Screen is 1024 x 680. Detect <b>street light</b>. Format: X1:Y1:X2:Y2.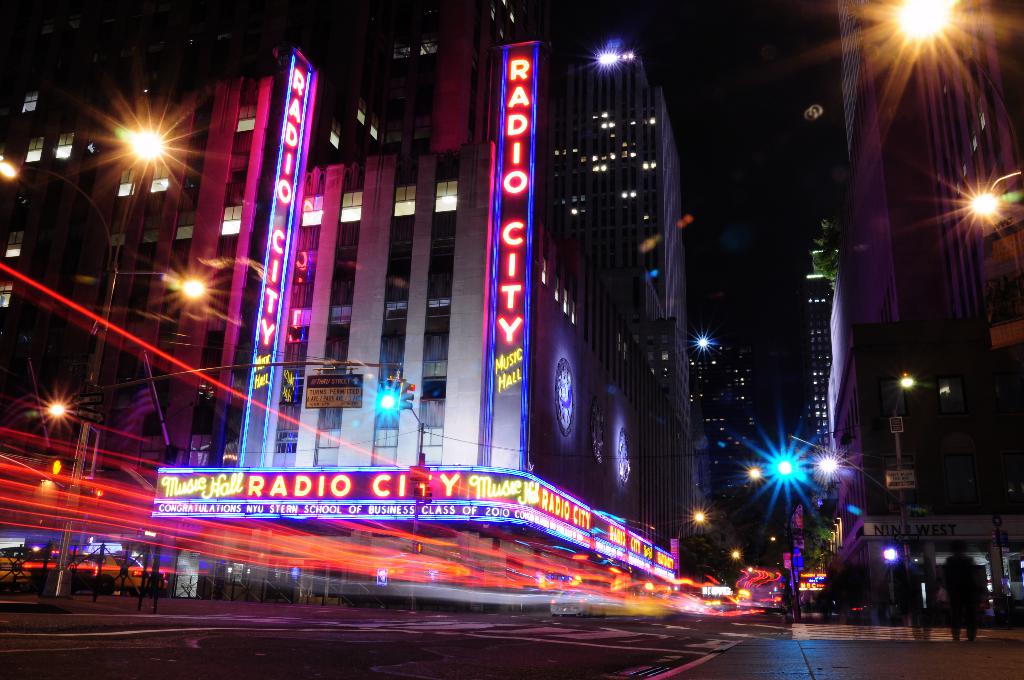
760:453:799:605.
